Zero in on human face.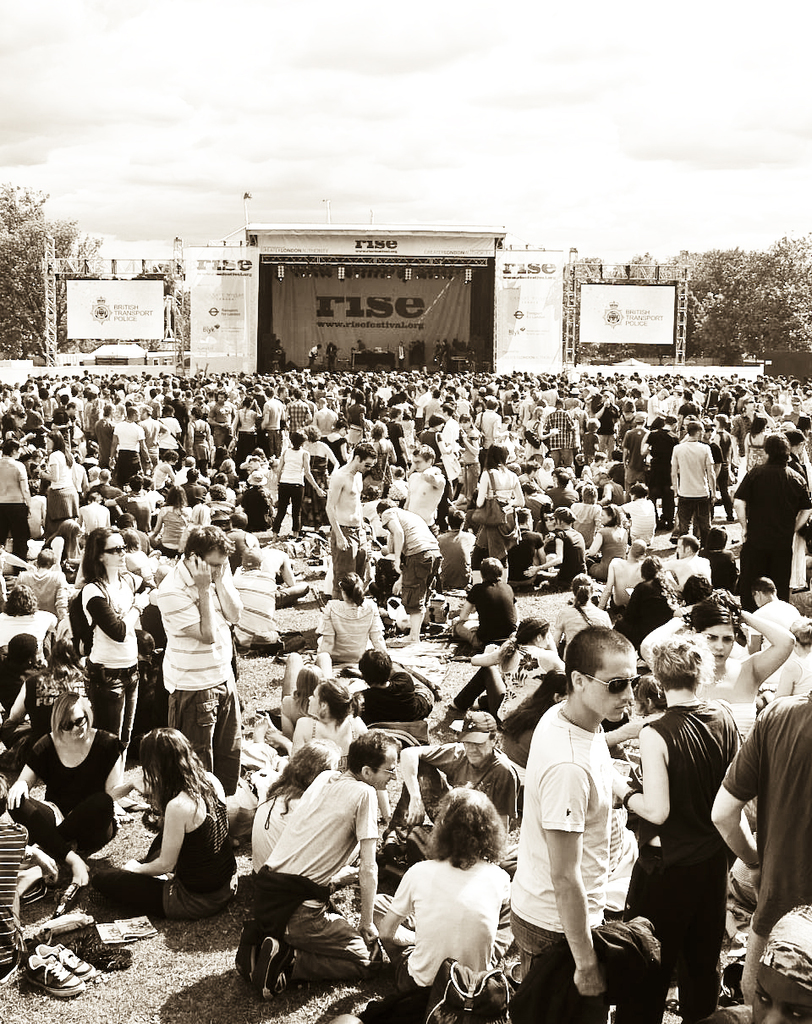
Zeroed in: x1=373, y1=746, x2=396, y2=788.
